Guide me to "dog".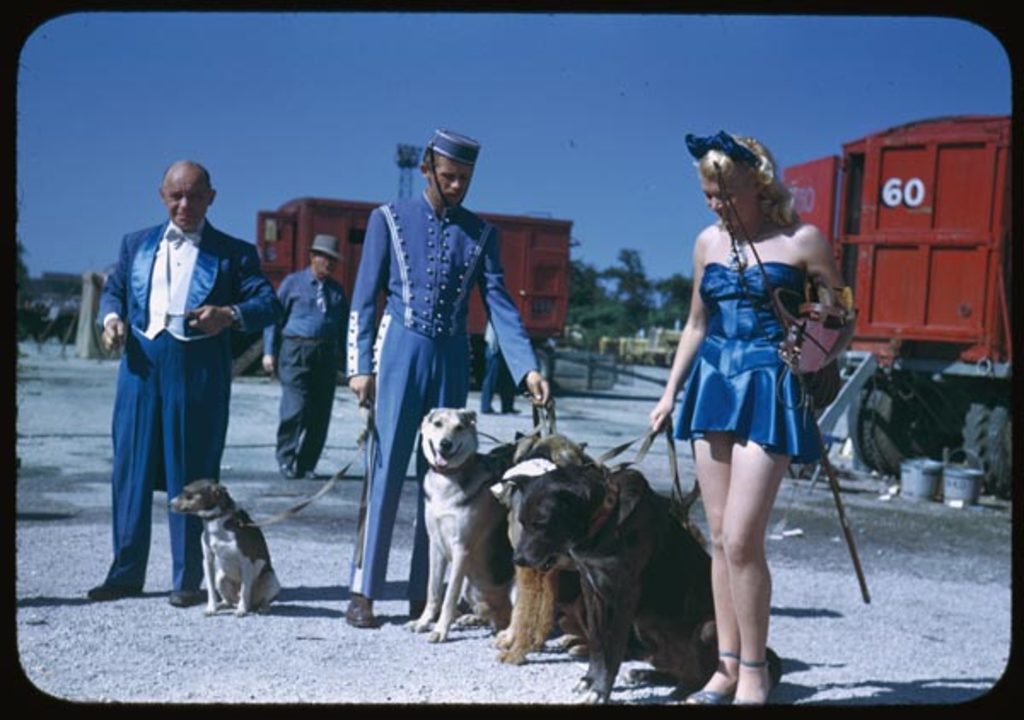
Guidance: <bbox>493, 423, 601, 677</bbox>.
